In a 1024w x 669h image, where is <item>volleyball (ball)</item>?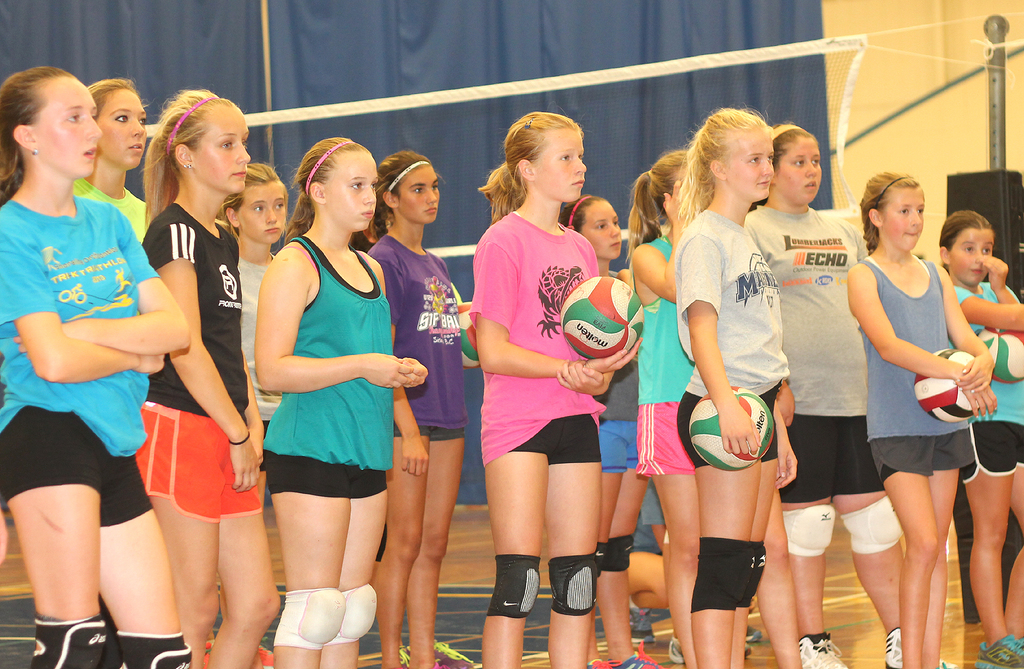
locate(913, 346, 981, 424).
